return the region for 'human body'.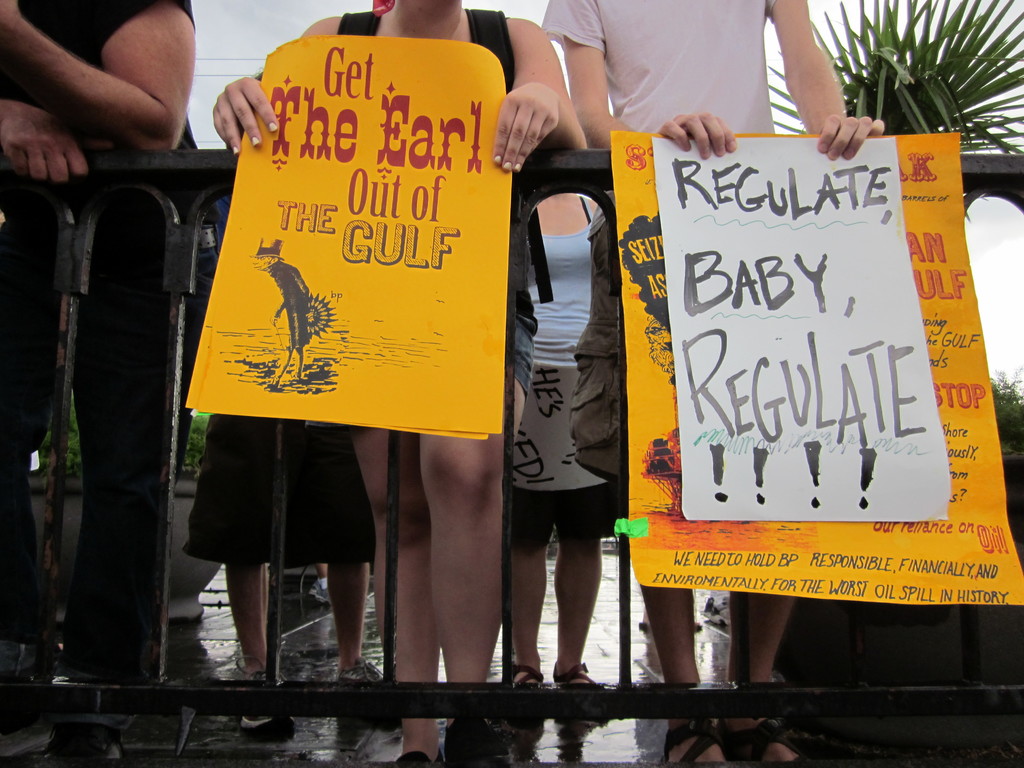
BBox(211, 0, 599, 767).
